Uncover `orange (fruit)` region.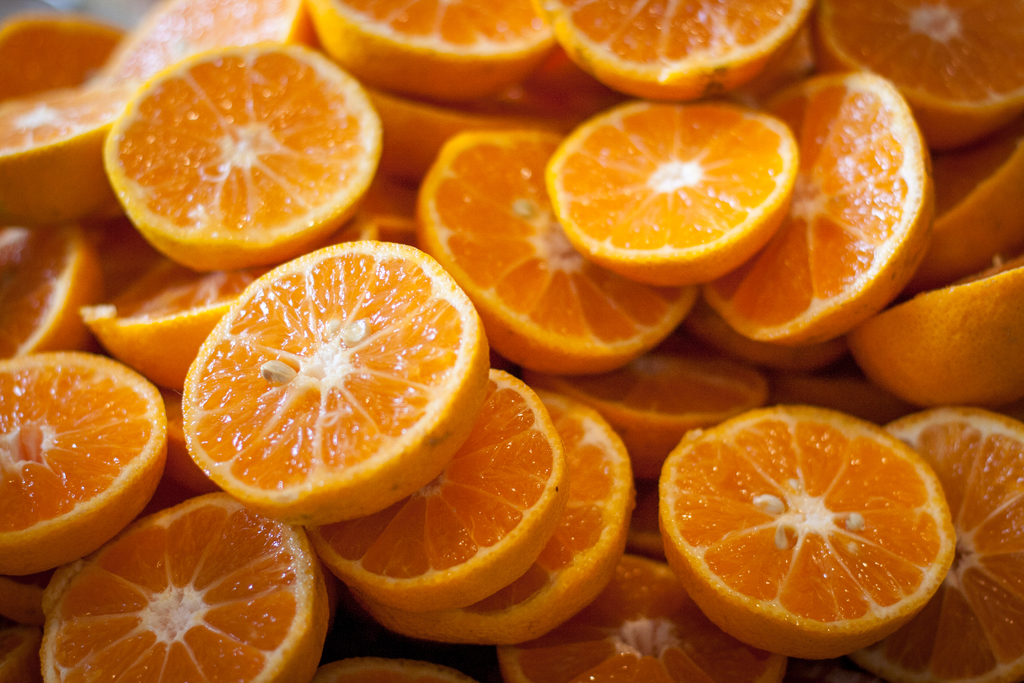
Uncovered: (494, 545, 785, 682).
